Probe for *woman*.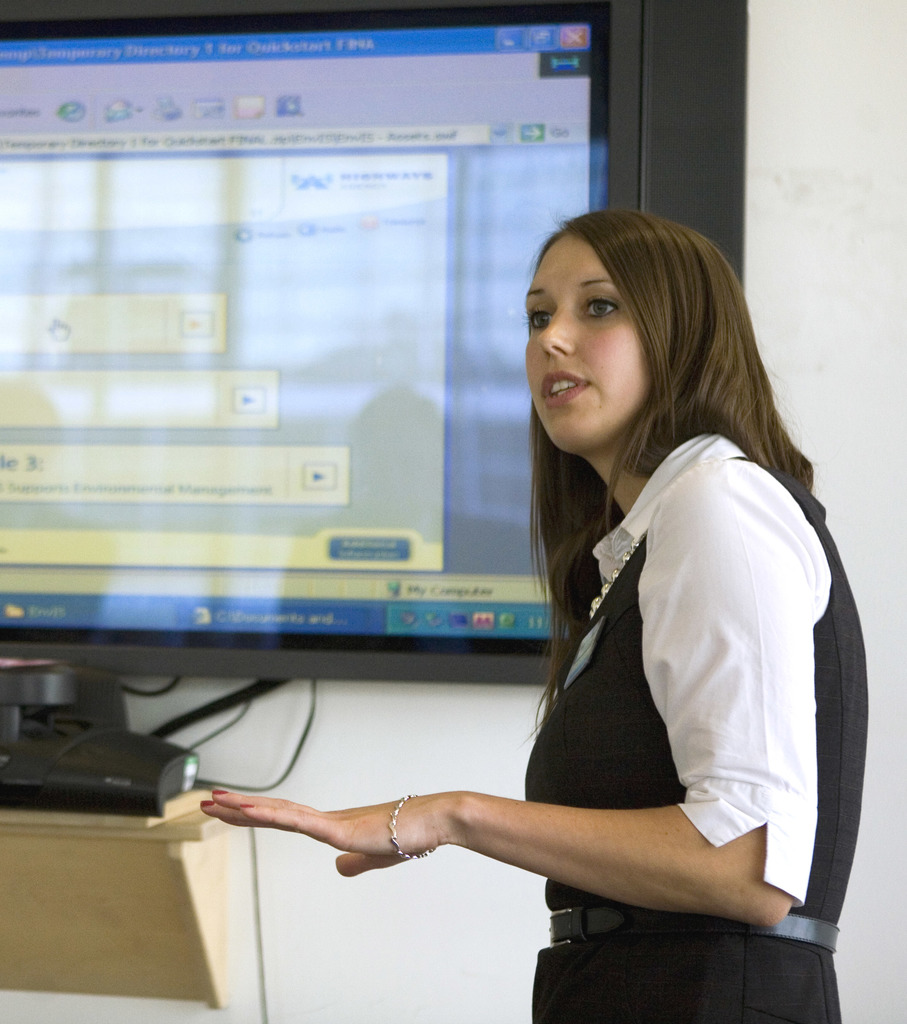
Probe result: crop(363, 204, 862, 1022).
